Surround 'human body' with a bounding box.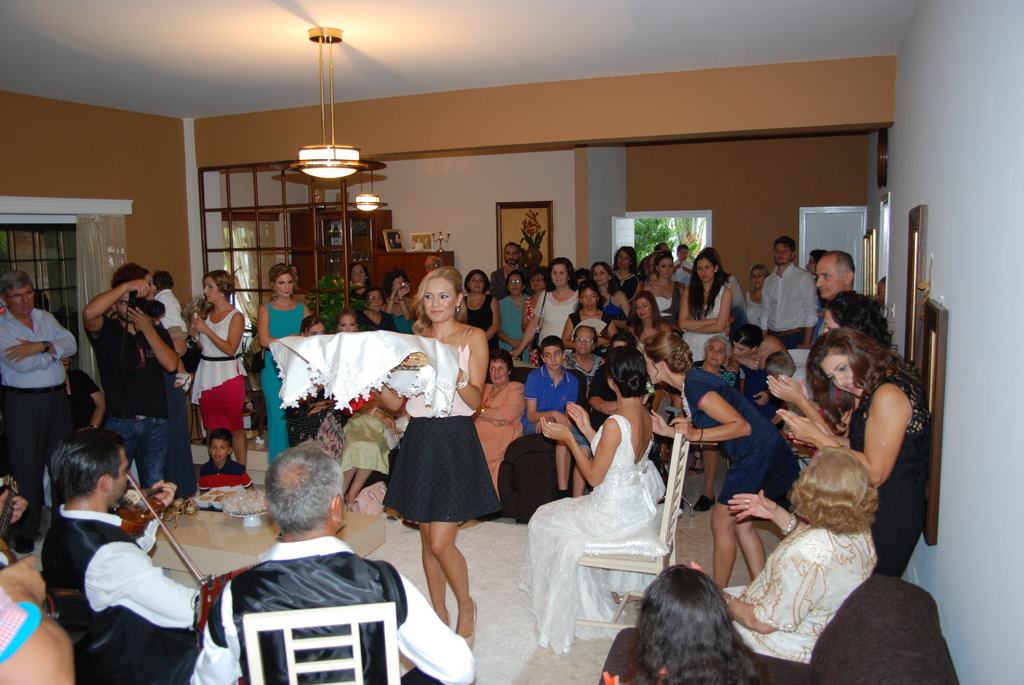
<bbox>607, 549, 756, 684</bbox>.
